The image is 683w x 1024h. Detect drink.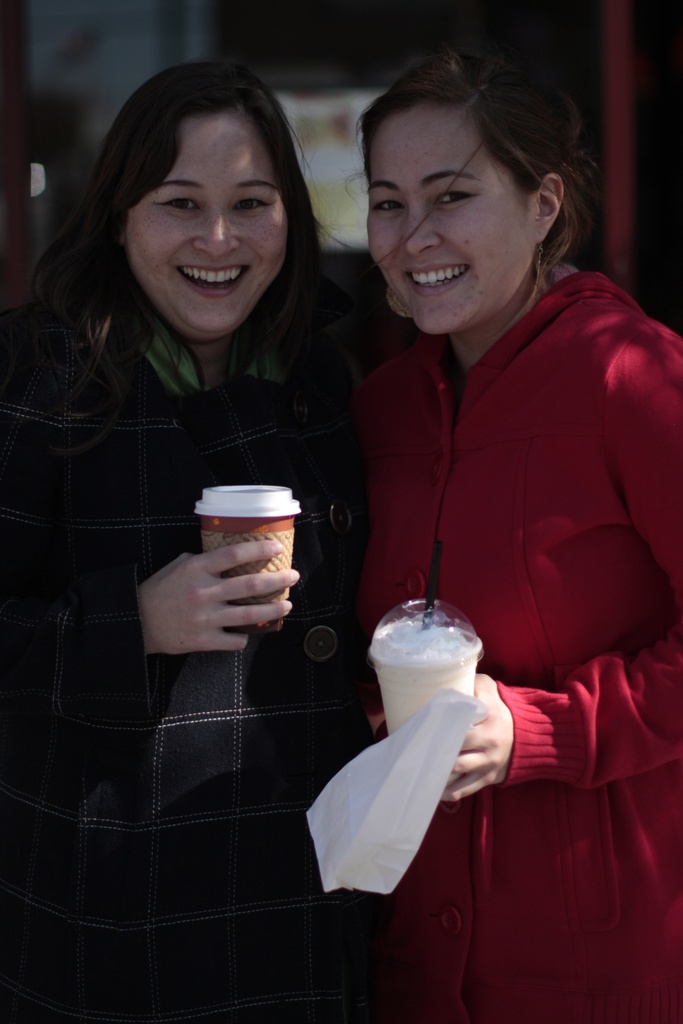
Detection: 363,609,496,734.
